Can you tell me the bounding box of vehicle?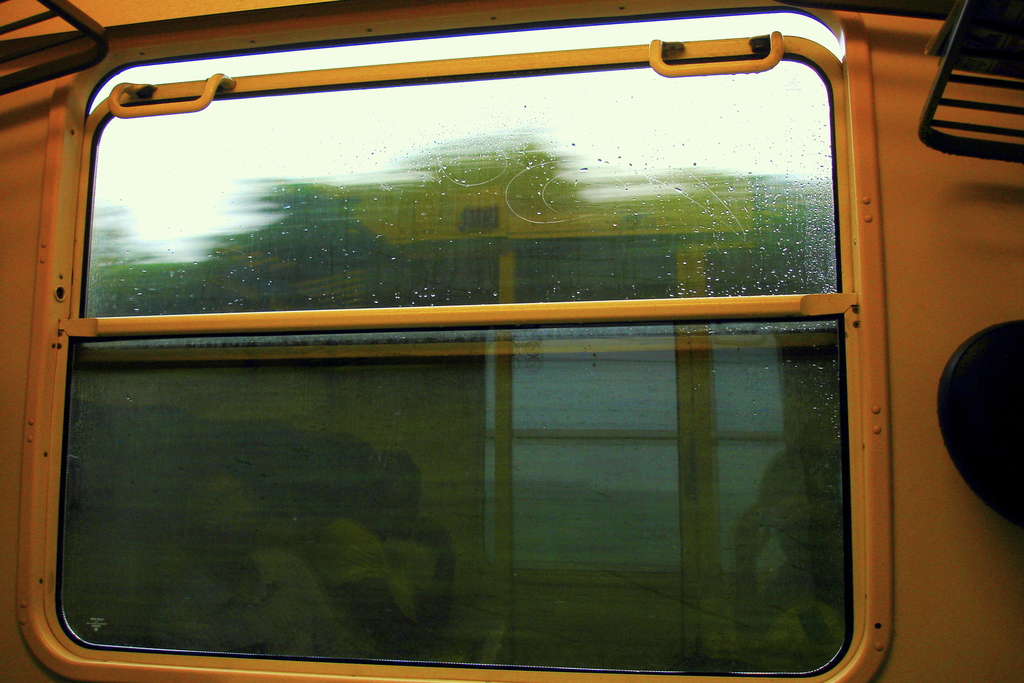
{"left": 0, "top": 0, "right": 1023, "bottom": 682}.
